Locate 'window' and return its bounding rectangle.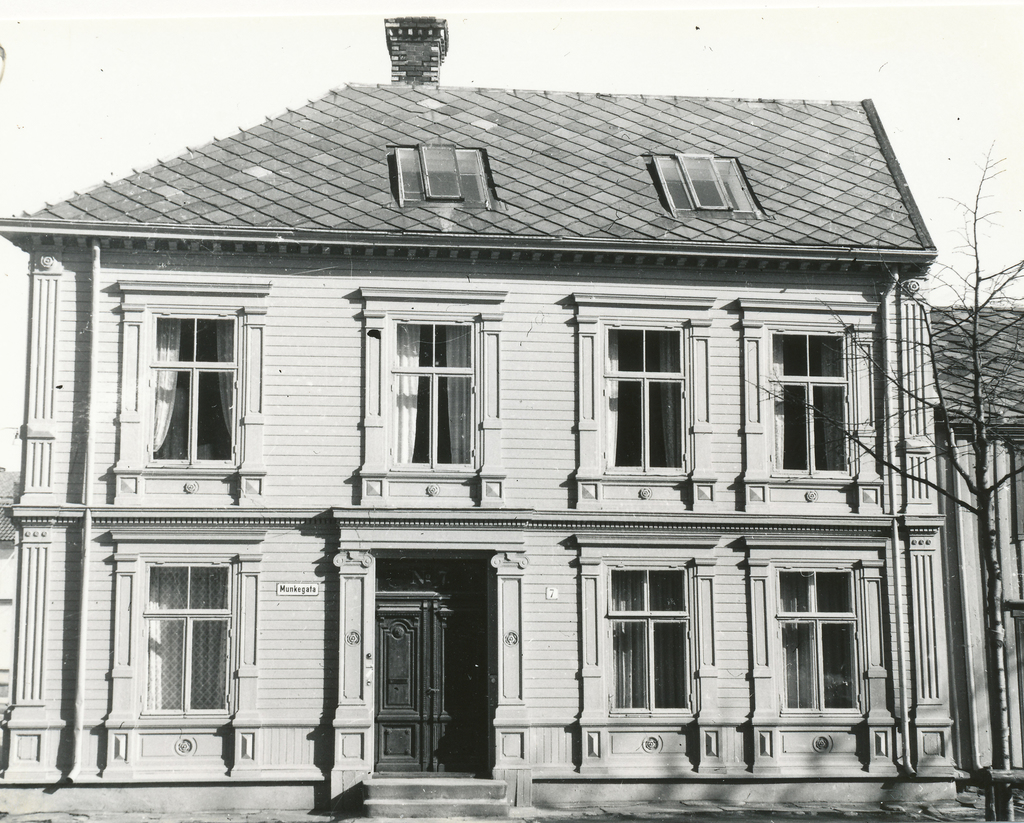
[609, 564, 692, 716].
